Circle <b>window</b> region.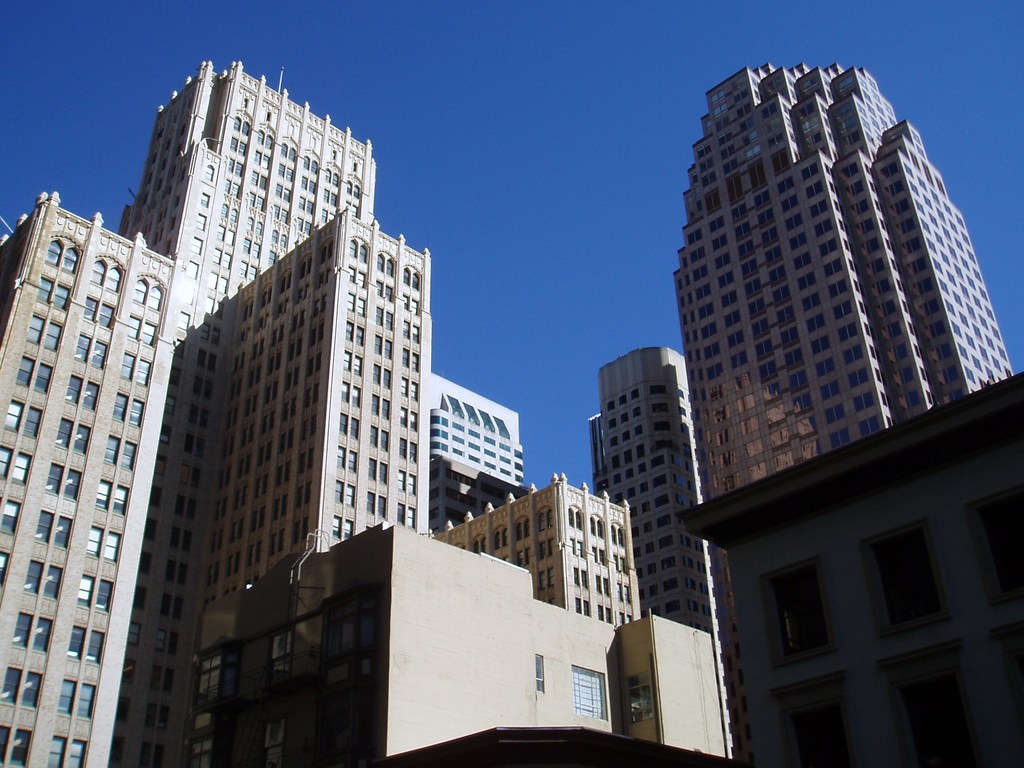
Region: 0,502,22,532.
